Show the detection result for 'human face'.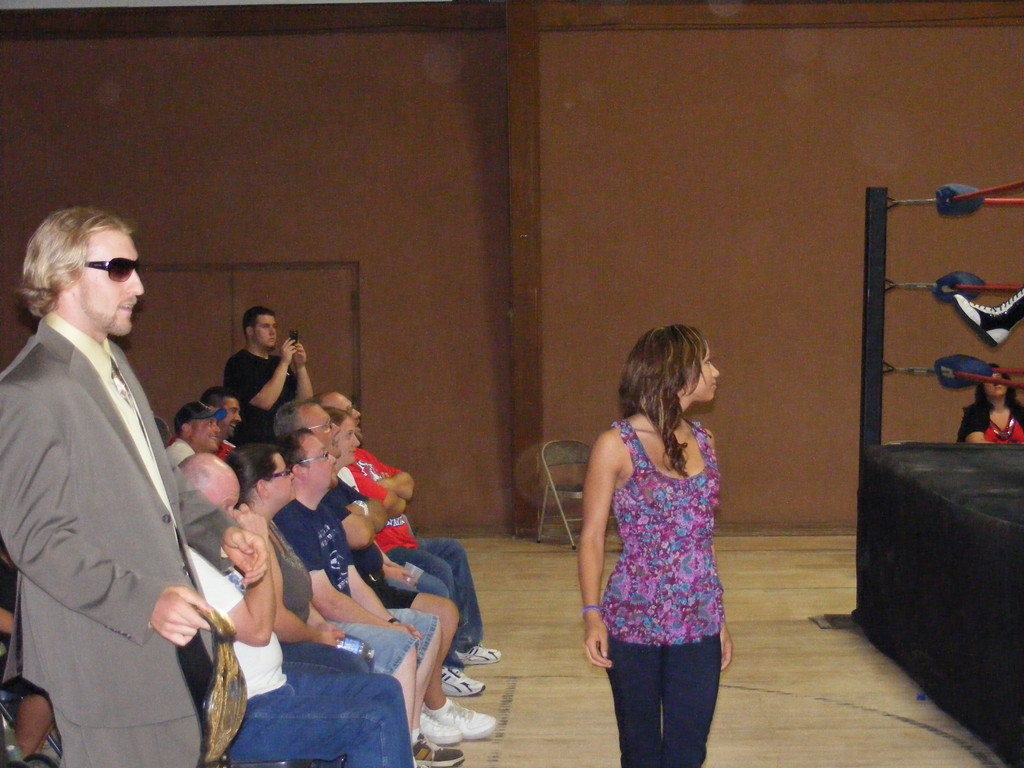
(336, 392, 360, 422).
